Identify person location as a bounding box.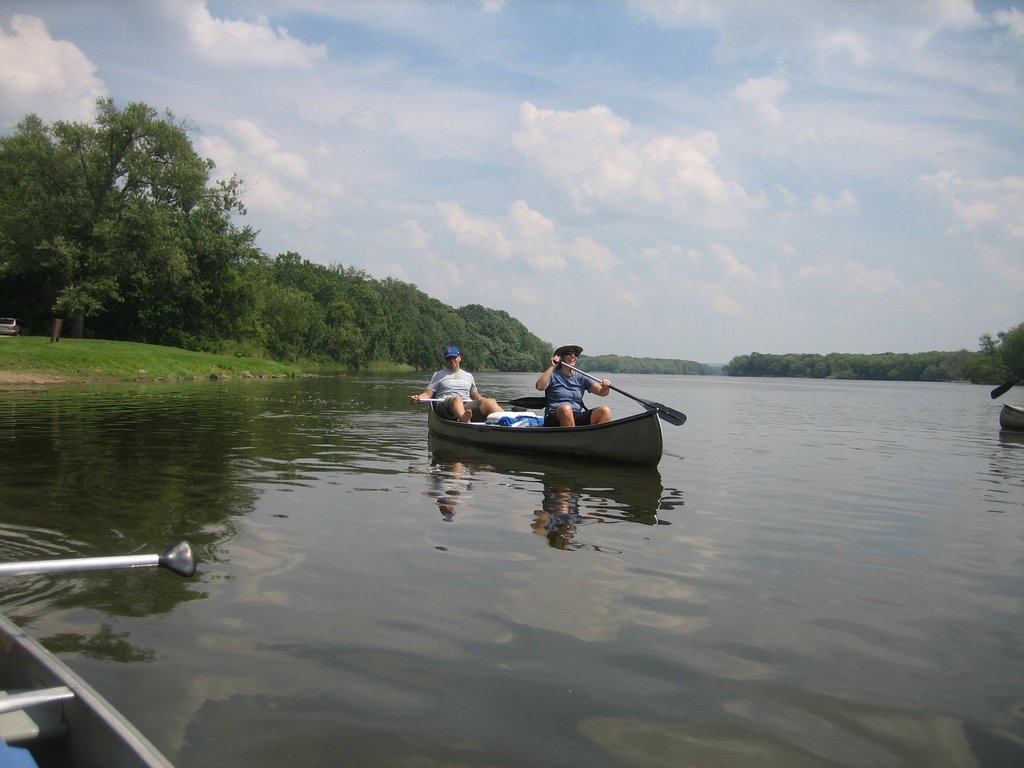
crop(426, 347, 505, 443).
